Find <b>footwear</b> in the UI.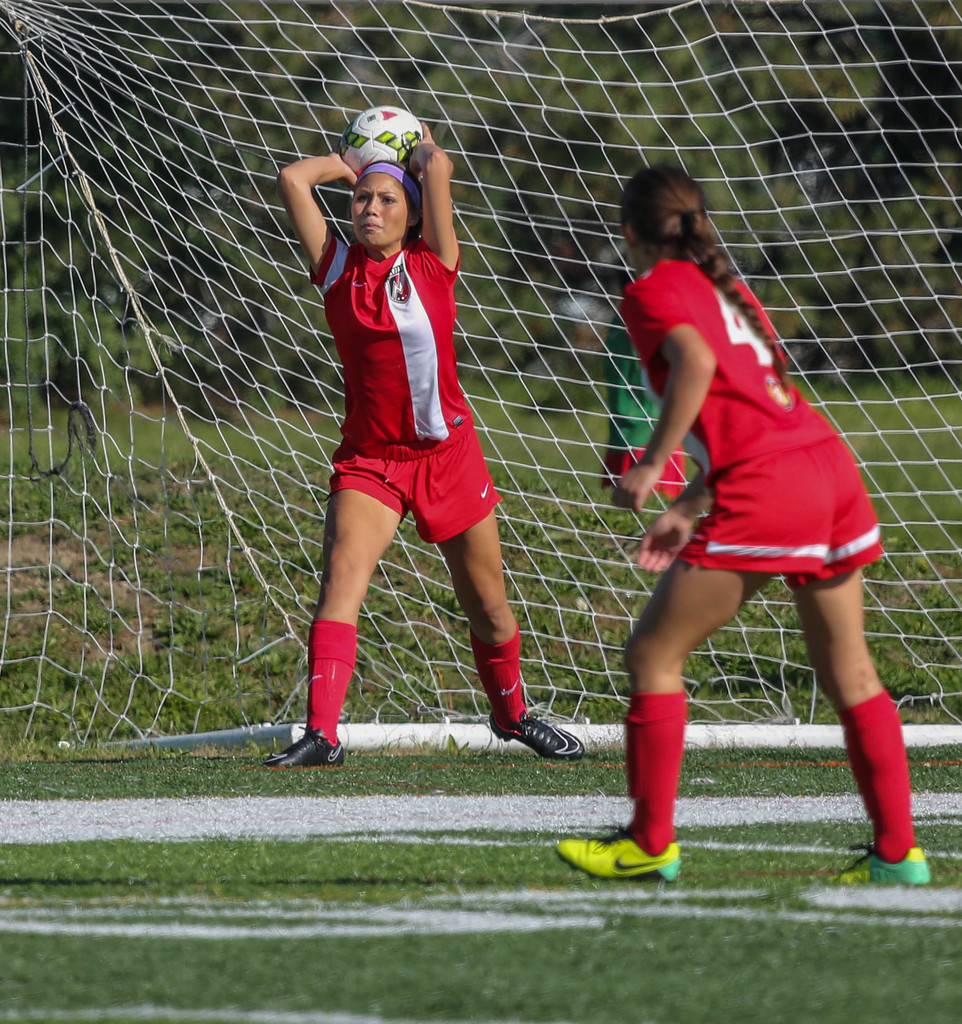
UI element at region(493, 706, 586, 764).
